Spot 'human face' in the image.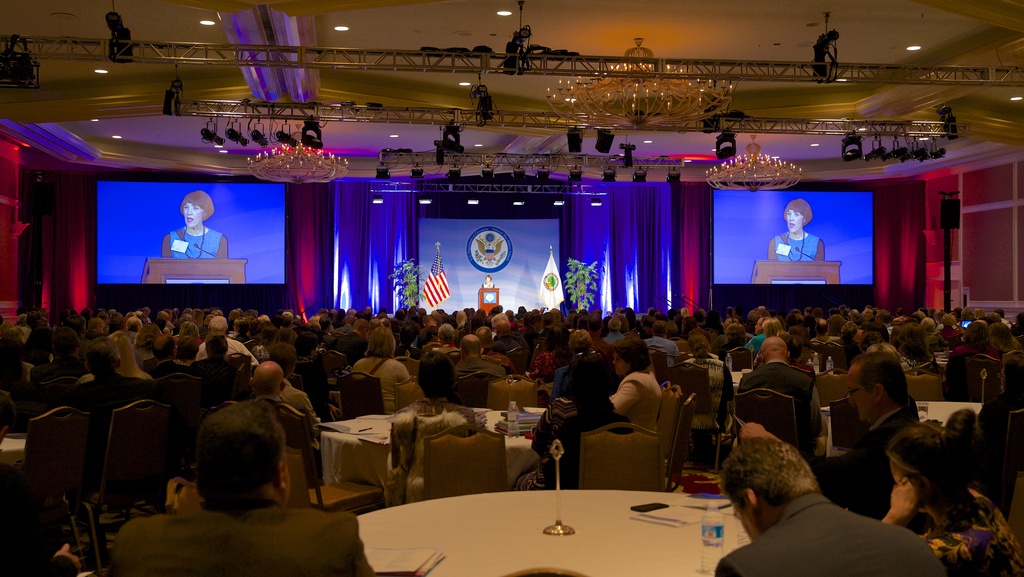
'human face' found at (left=179, top=202, right=203, bottom=229).
